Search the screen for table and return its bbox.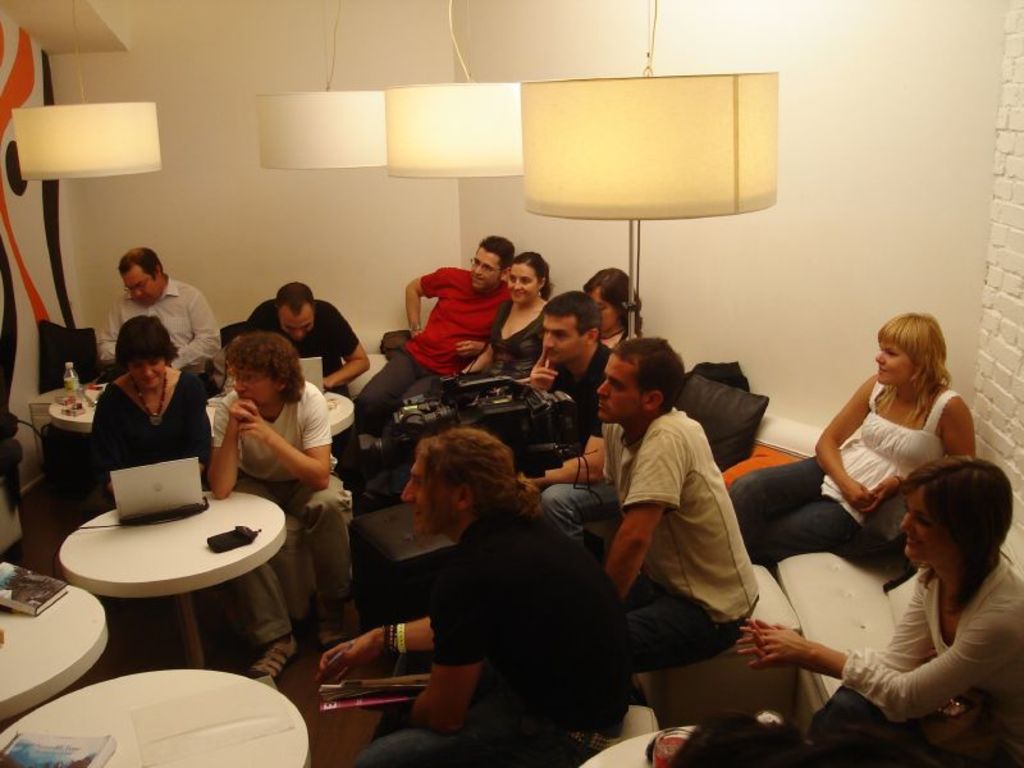
Found: (x1=0, y1=663, x2=330, y2=767).
